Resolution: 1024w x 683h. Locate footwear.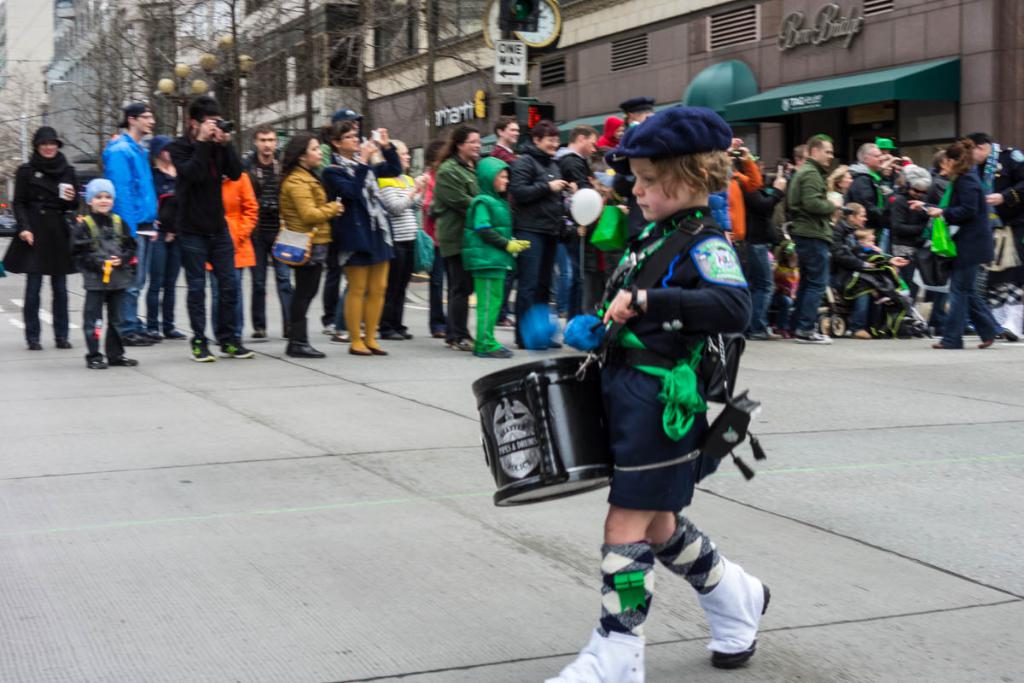
left=187, top=335, right=216, bottom=359.
